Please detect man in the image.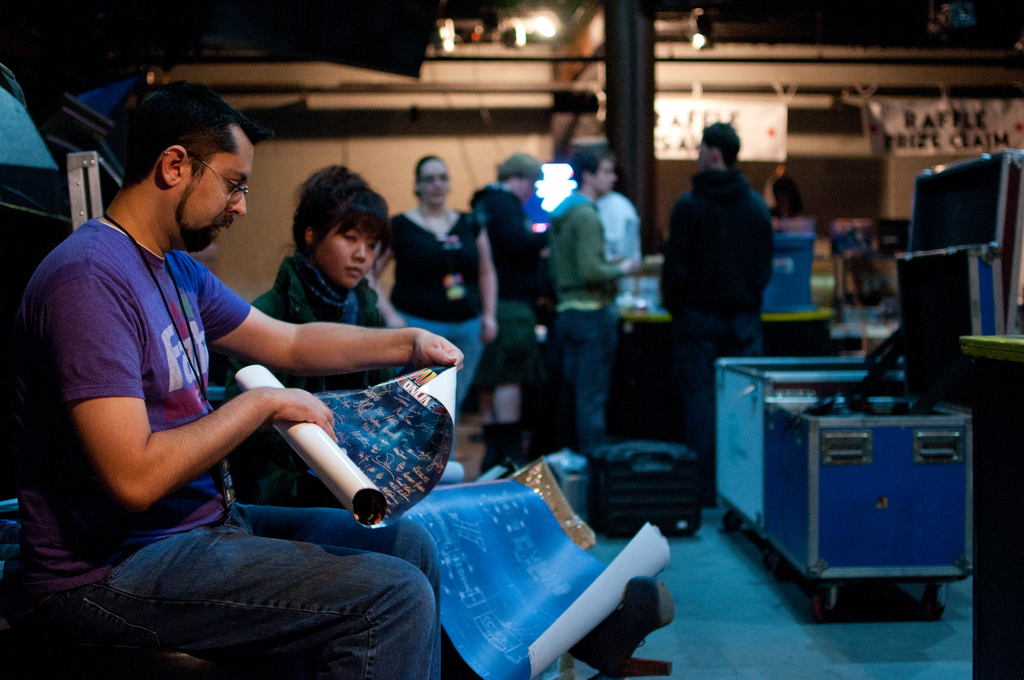
l=548, t=152, r=657, b=446.
